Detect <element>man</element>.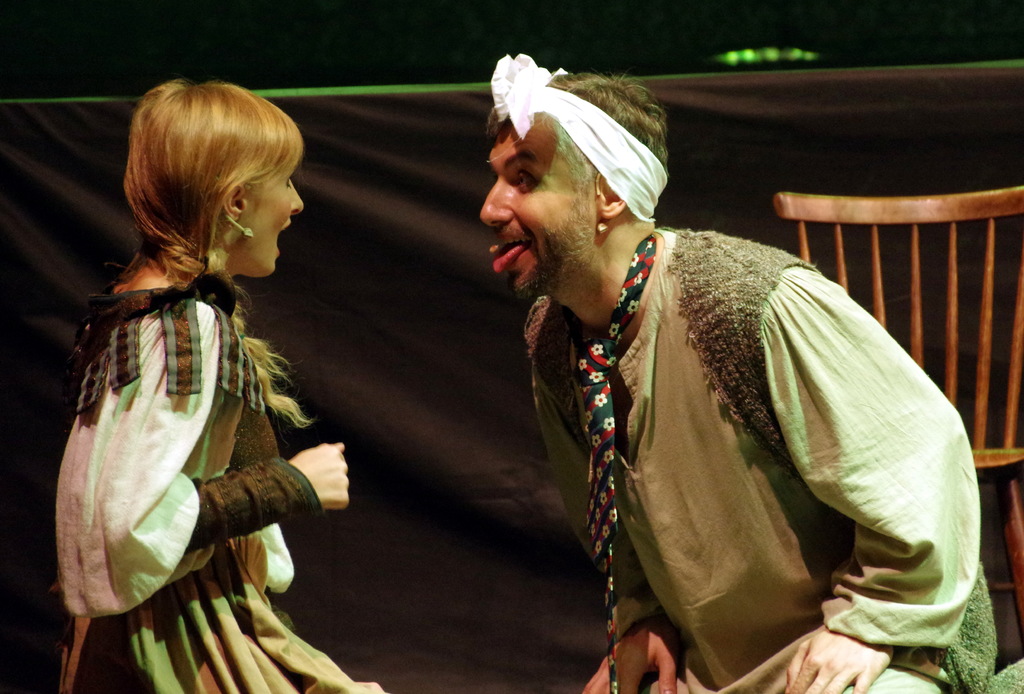
Detected at 437, 58, 963, 678.
